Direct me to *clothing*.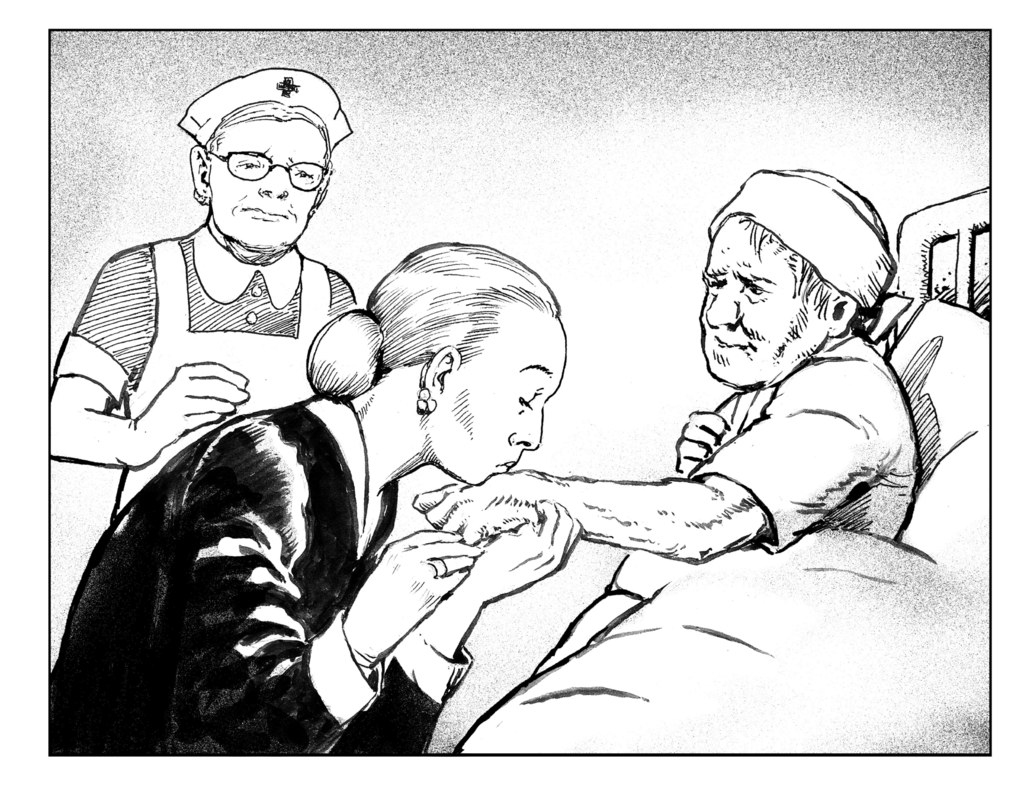
Direction: <region>58, 229, 352, 508</region>.
